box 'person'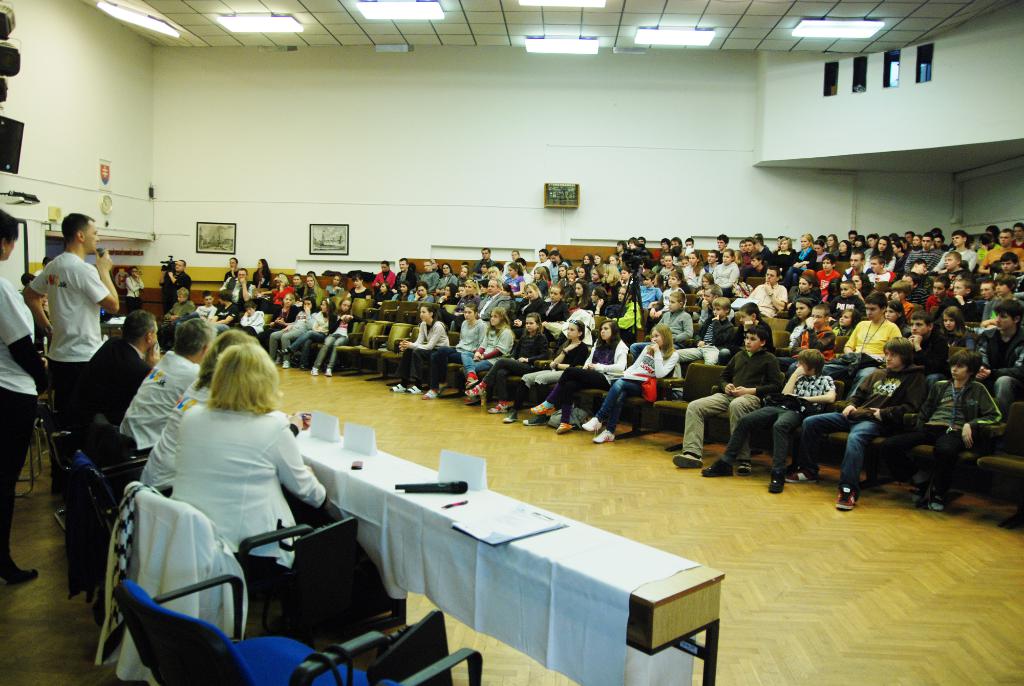
<region>568, 280, 594, 314</region>
